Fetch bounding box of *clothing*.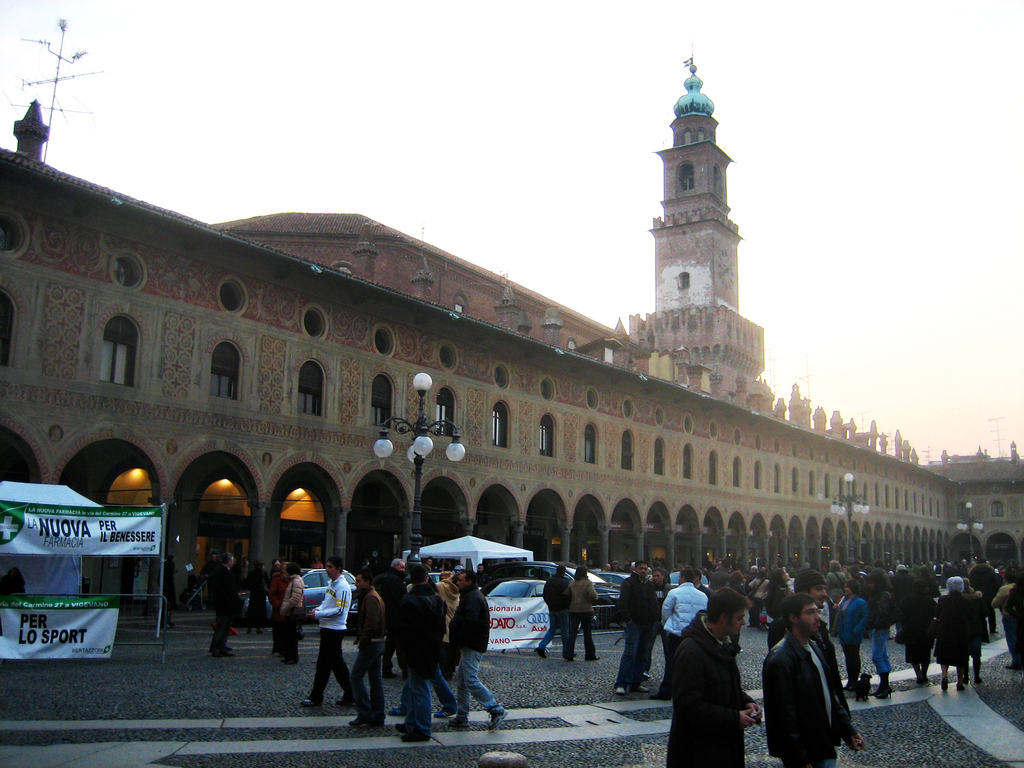
Bbox: [x1=348, y1=581, x2=387, y2=719].
